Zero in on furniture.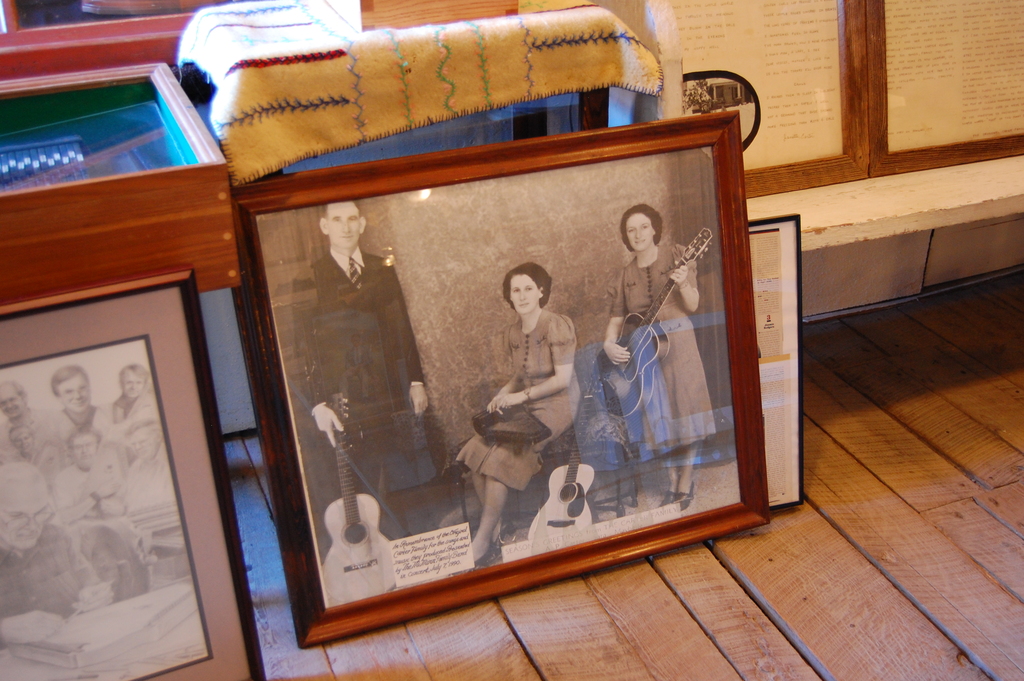
Zeroed in: crop(342, 398, 467, 534).
